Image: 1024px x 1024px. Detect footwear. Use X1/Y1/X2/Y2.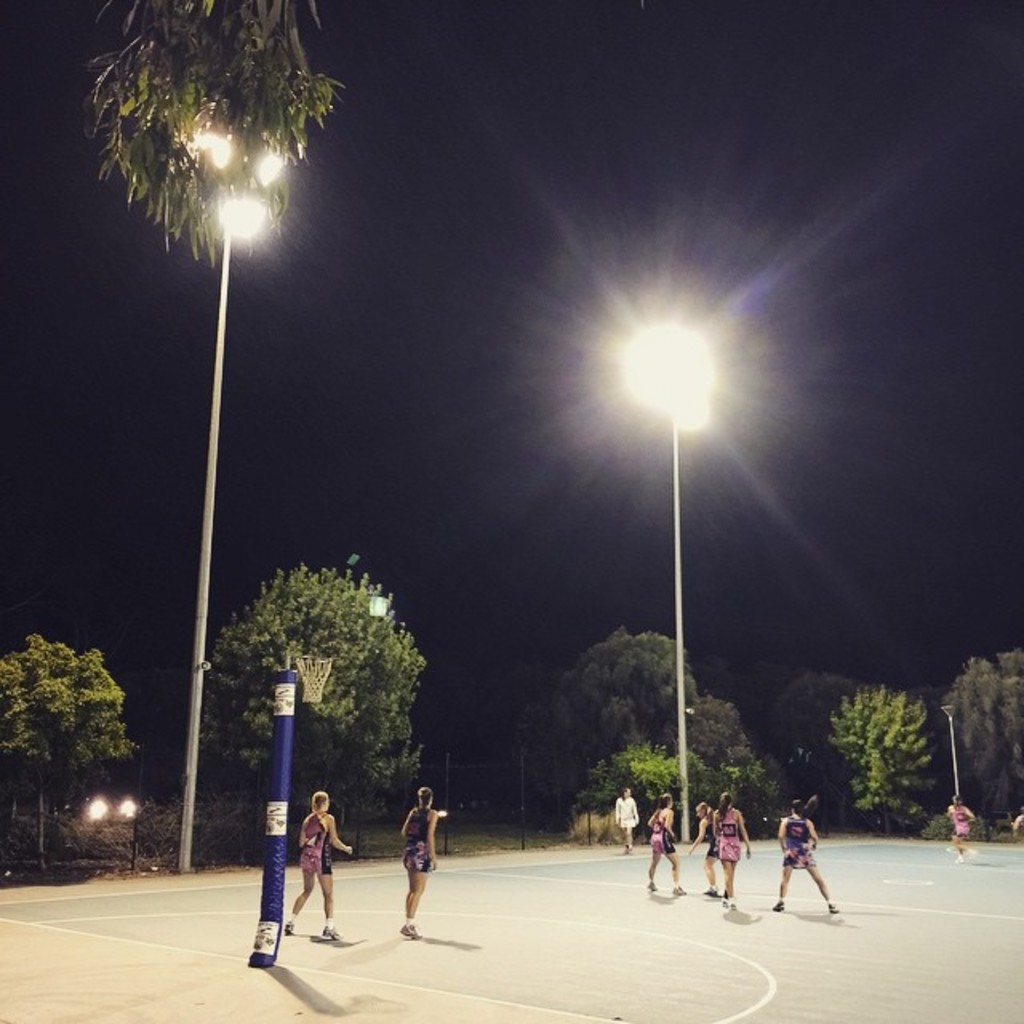
723/898/736/909.
